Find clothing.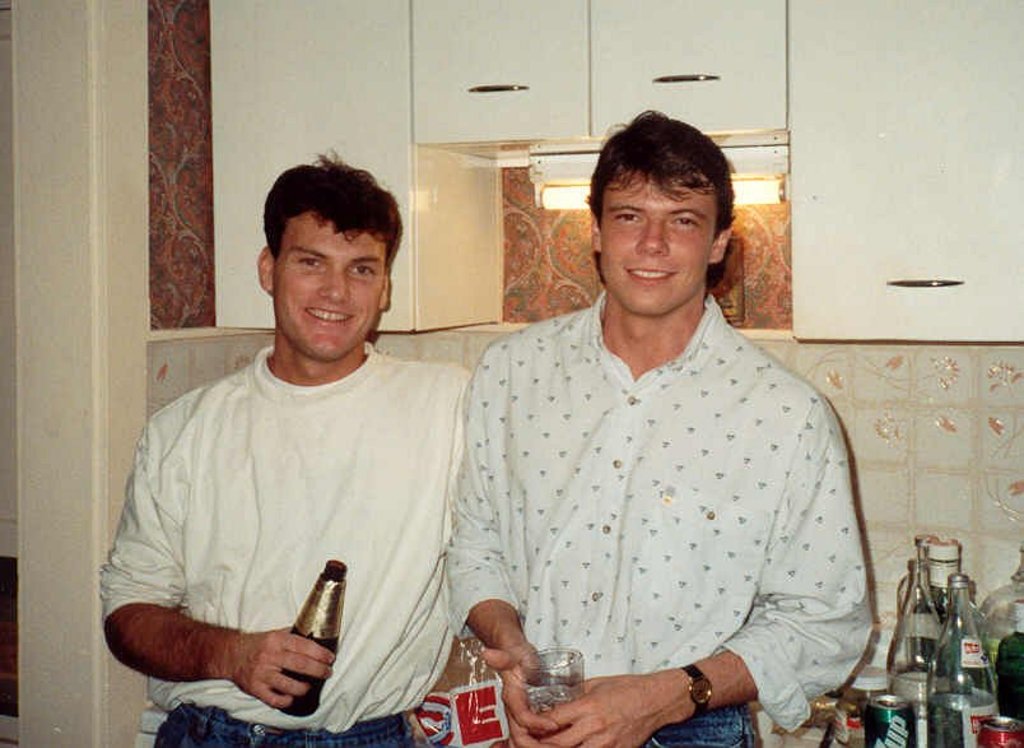
[x1=101, y1=153, x2=481, y2=745].
